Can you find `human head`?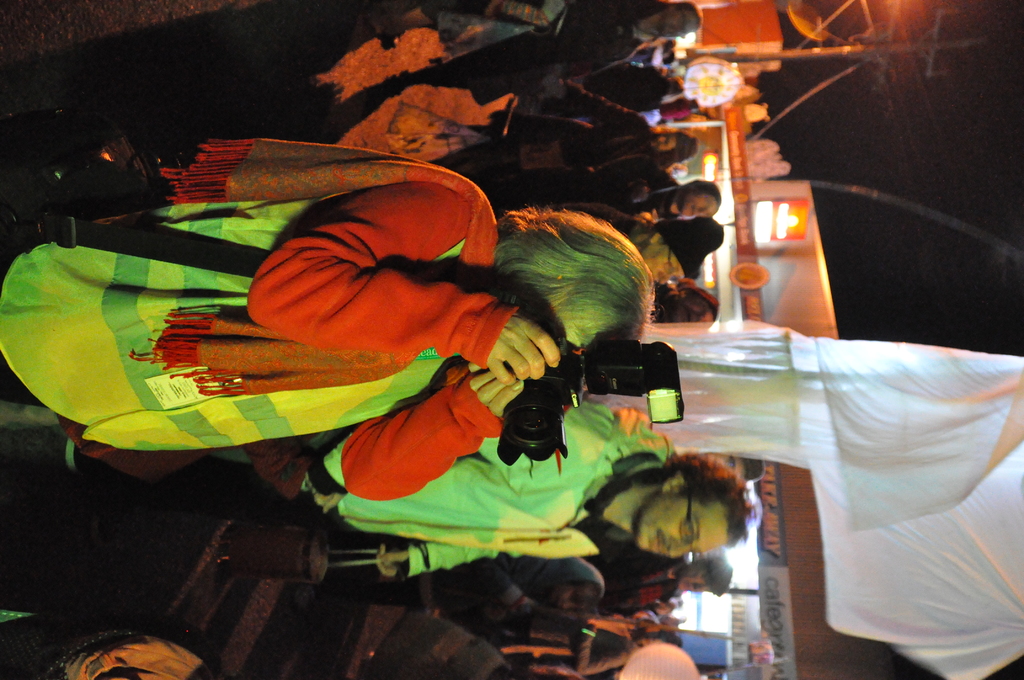
Yes, bounding box: detection(477, 207, 669, 343).
